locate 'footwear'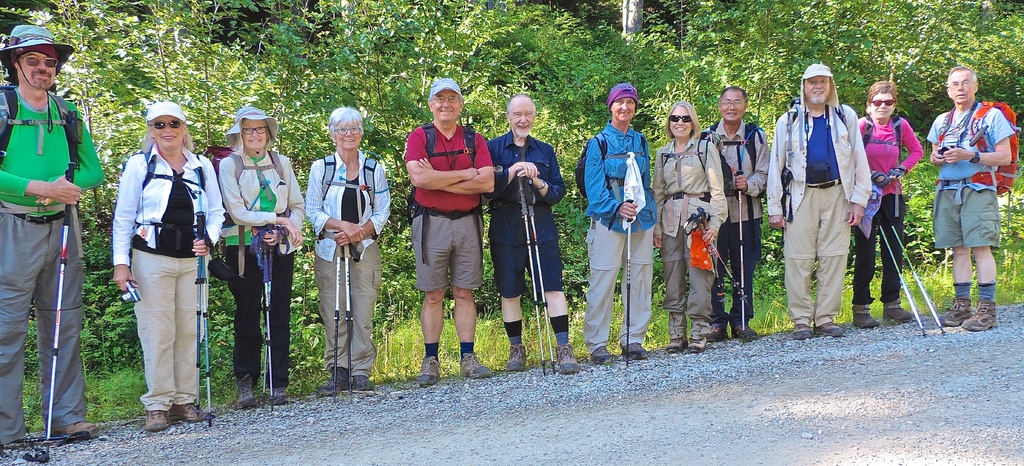
<box>885,309,911,319</box>
